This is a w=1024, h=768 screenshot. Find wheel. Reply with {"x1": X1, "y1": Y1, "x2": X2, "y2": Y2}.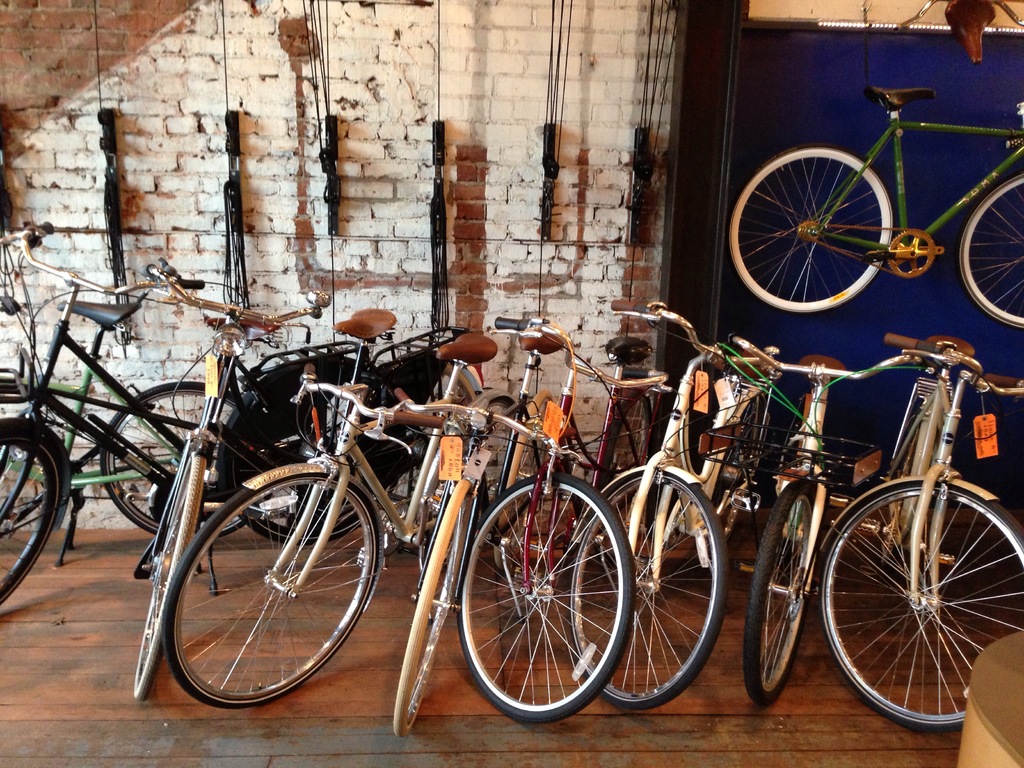
{"x1": 961, "y1": 166, "x2": 1023, "y2": 338}.
